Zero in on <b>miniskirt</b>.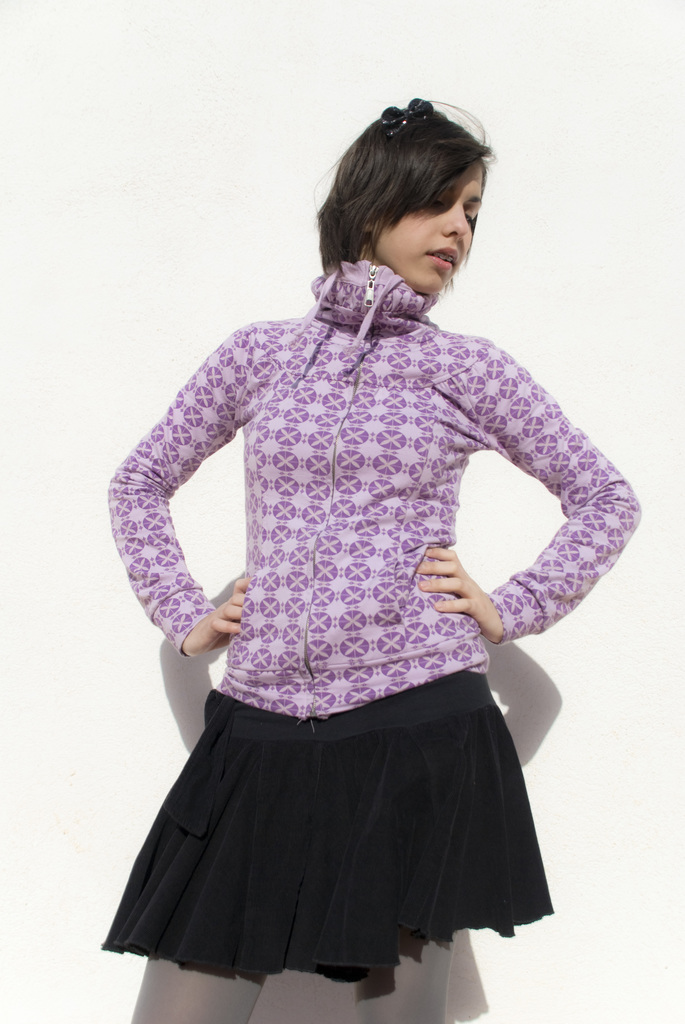
Zeroed in: rect(100, 666, 551, 986).
